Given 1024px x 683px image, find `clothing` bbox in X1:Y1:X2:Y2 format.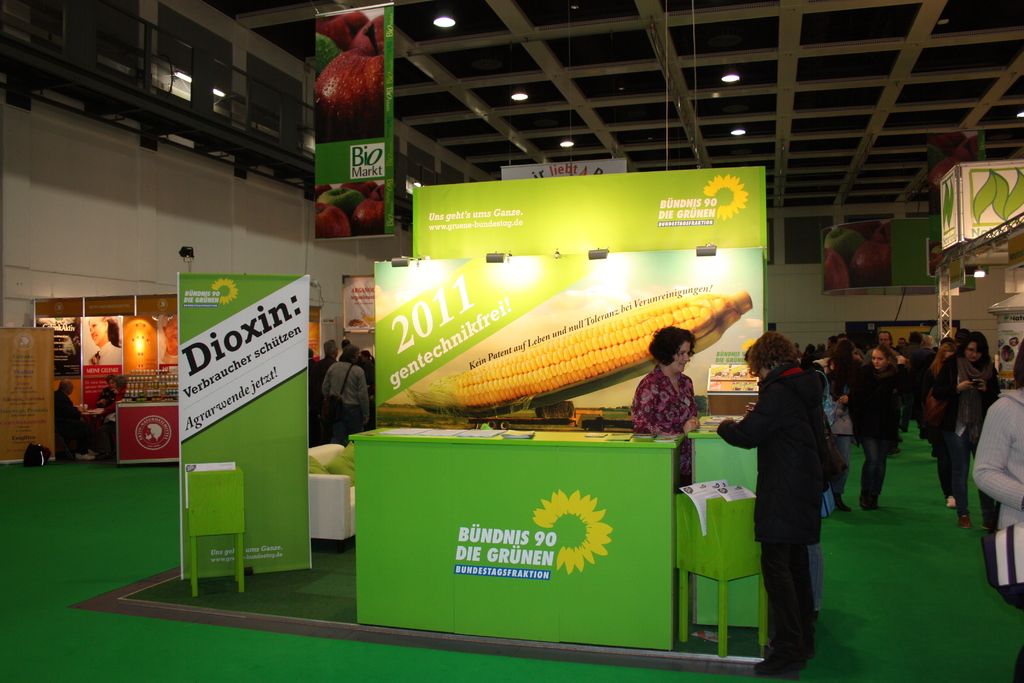
324:356:365:432.
